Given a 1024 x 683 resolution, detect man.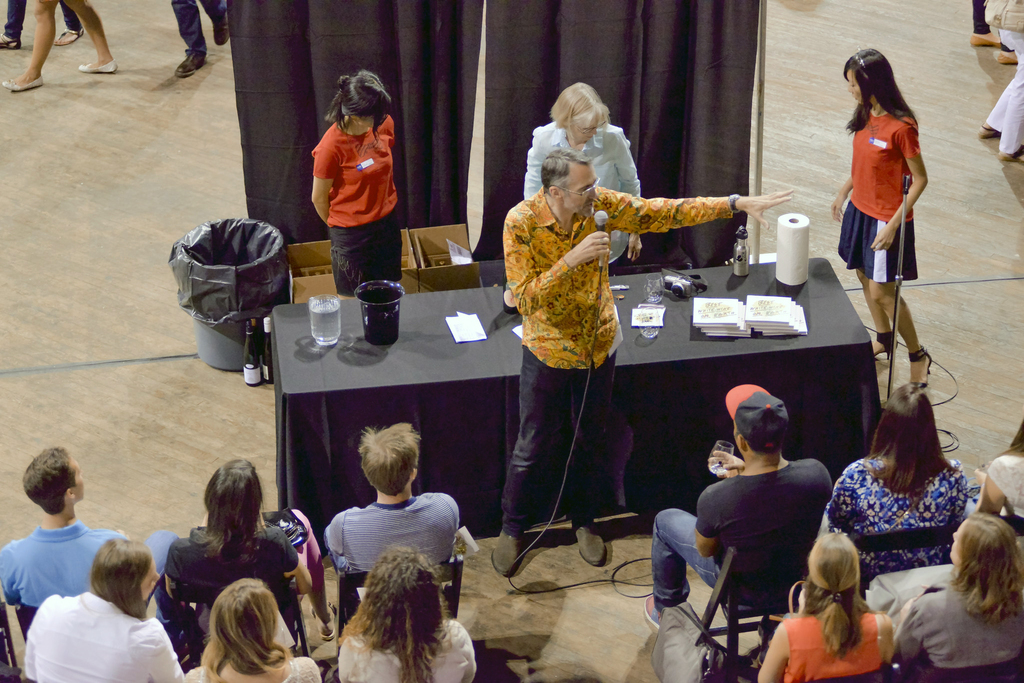
{"left": 0, "top": 0, "right": 86, "bottom": 53}.
